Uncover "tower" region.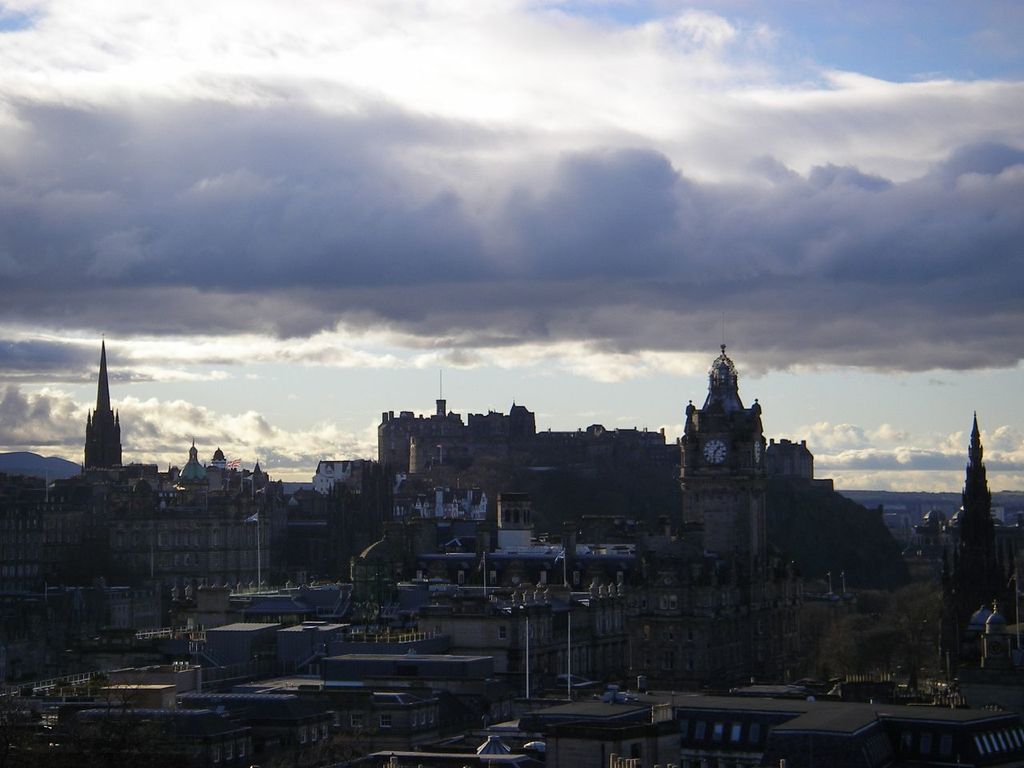
Uncovered: [left=938, top=412, right=1014, bottom=596].
